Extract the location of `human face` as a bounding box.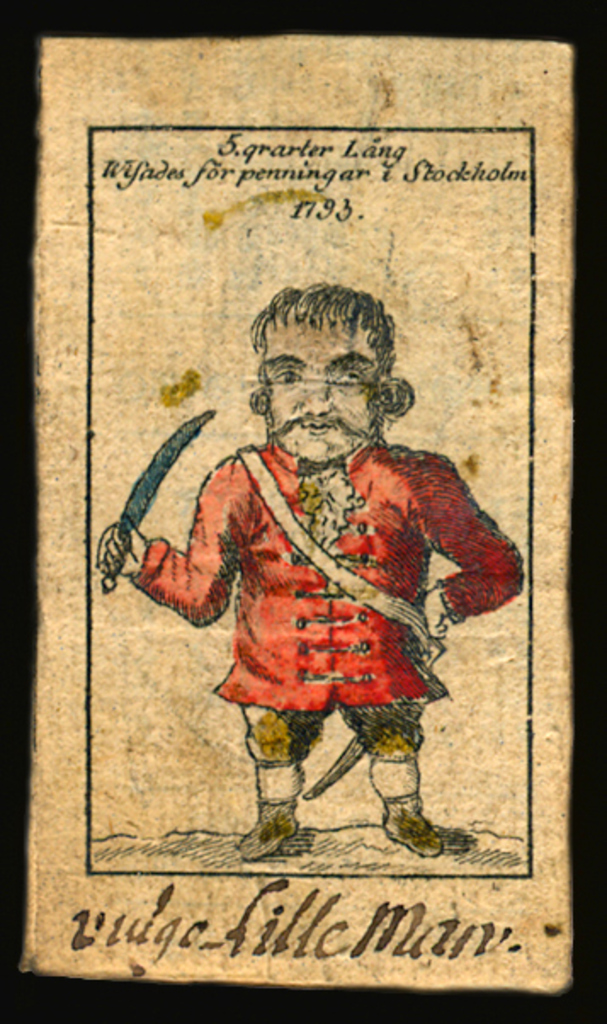
<box>260,304,379,471</box>.
